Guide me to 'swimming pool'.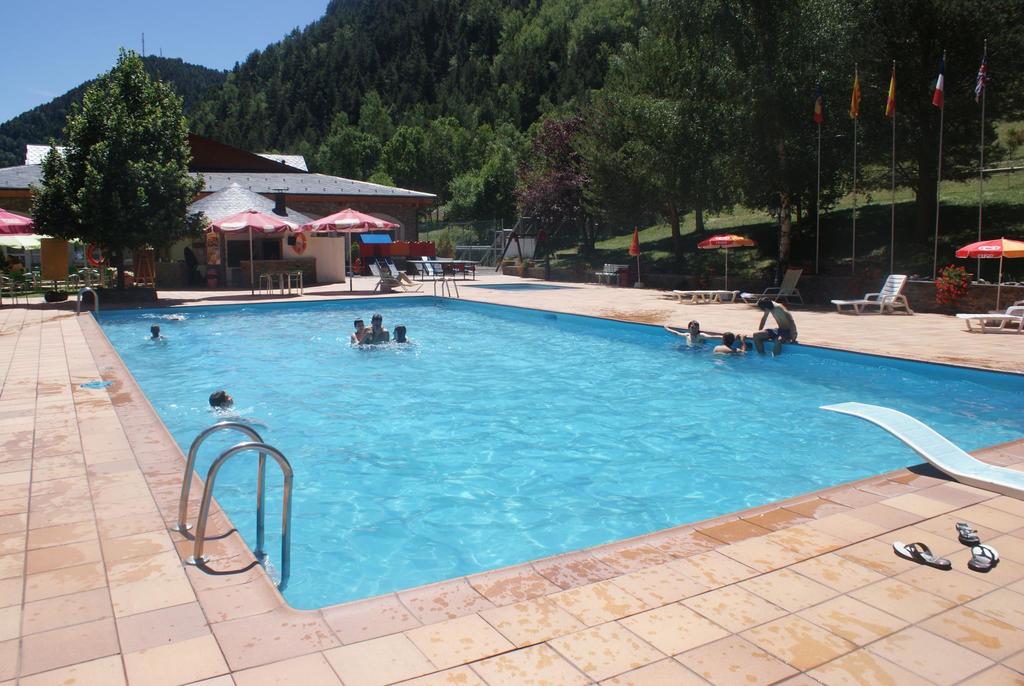
Guidance: {"x1": 76, "y1": 291, "x2": 1023, "y2": 671}.
